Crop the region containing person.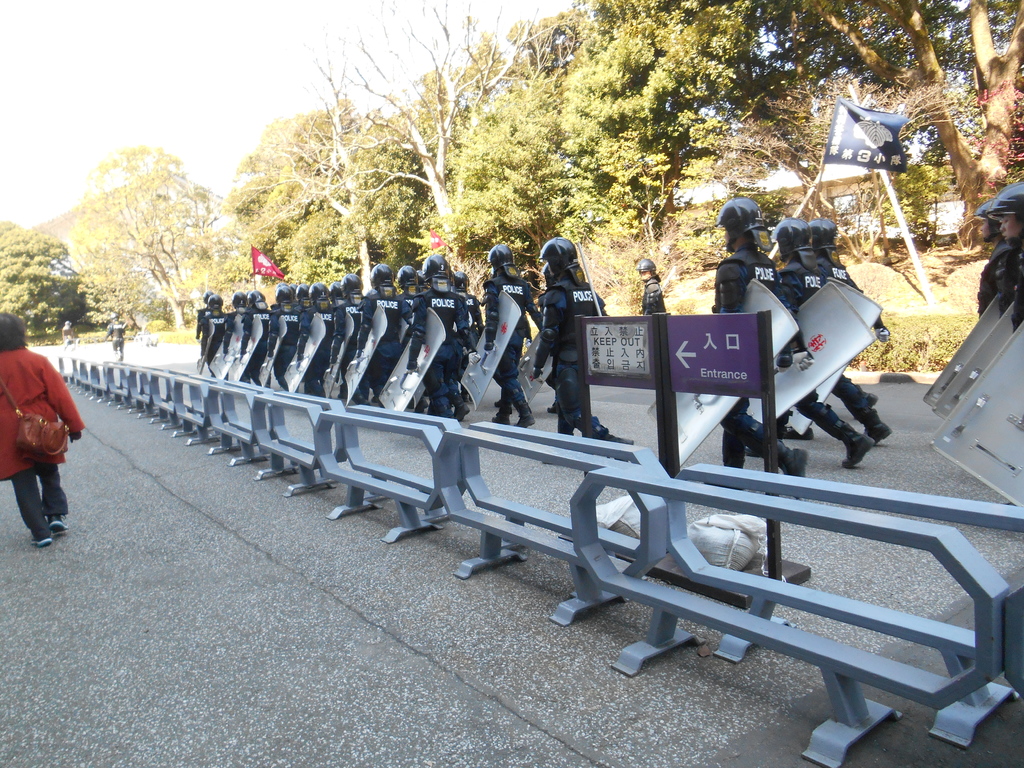
Crop region: box(101, 308, 127, 363).
